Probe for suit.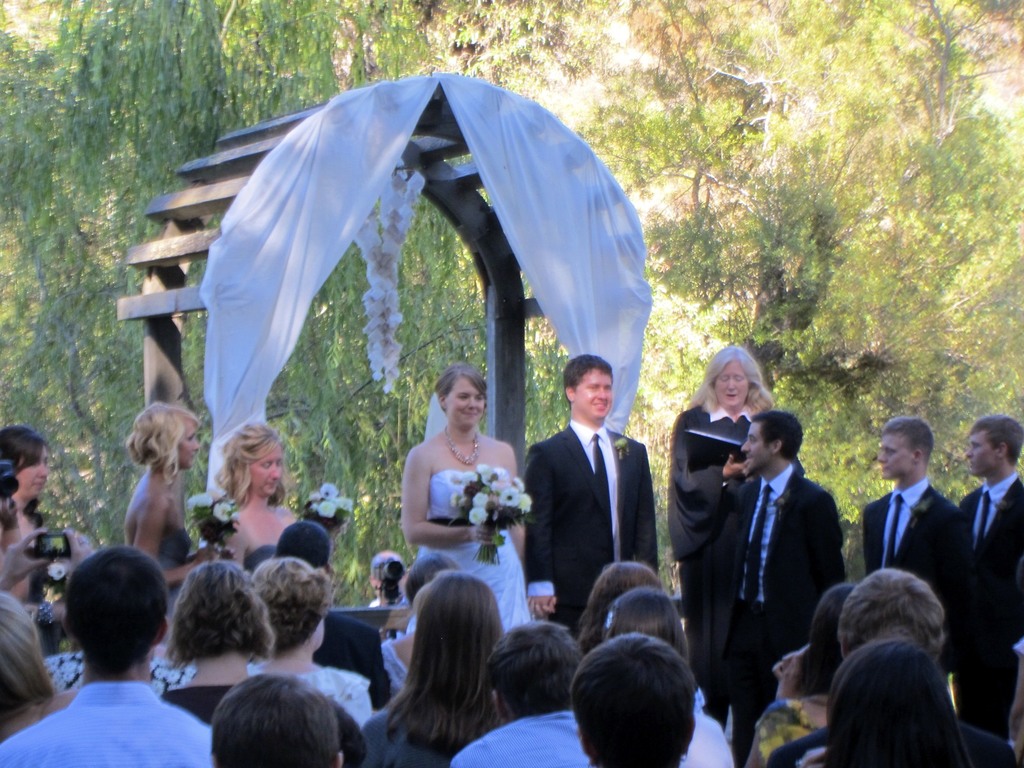
Probe result: crop(716, 463, 842, 767).
